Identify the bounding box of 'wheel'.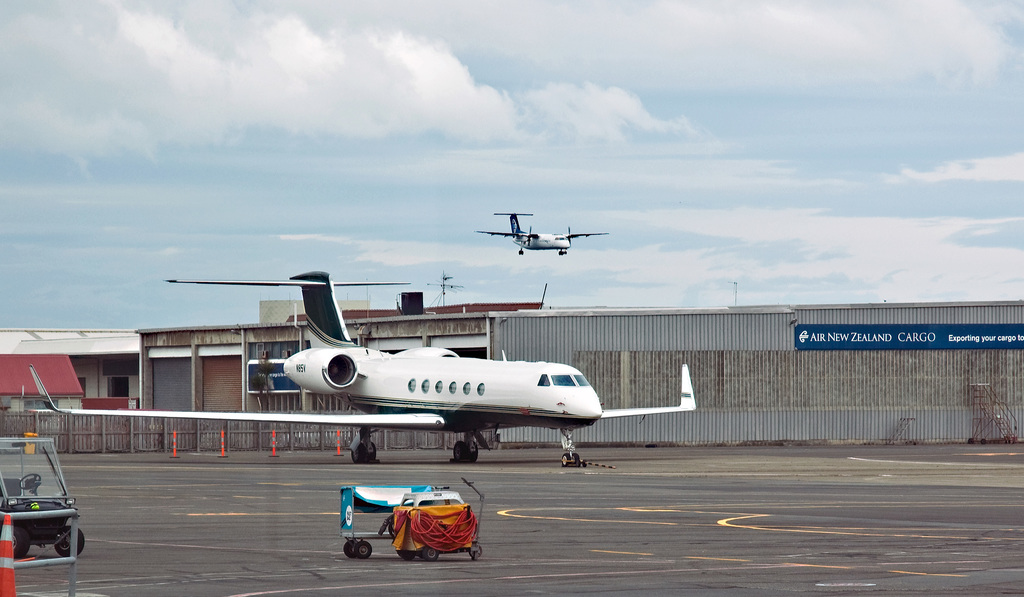
x1=19, y1=474, x2=42, y2=490.
